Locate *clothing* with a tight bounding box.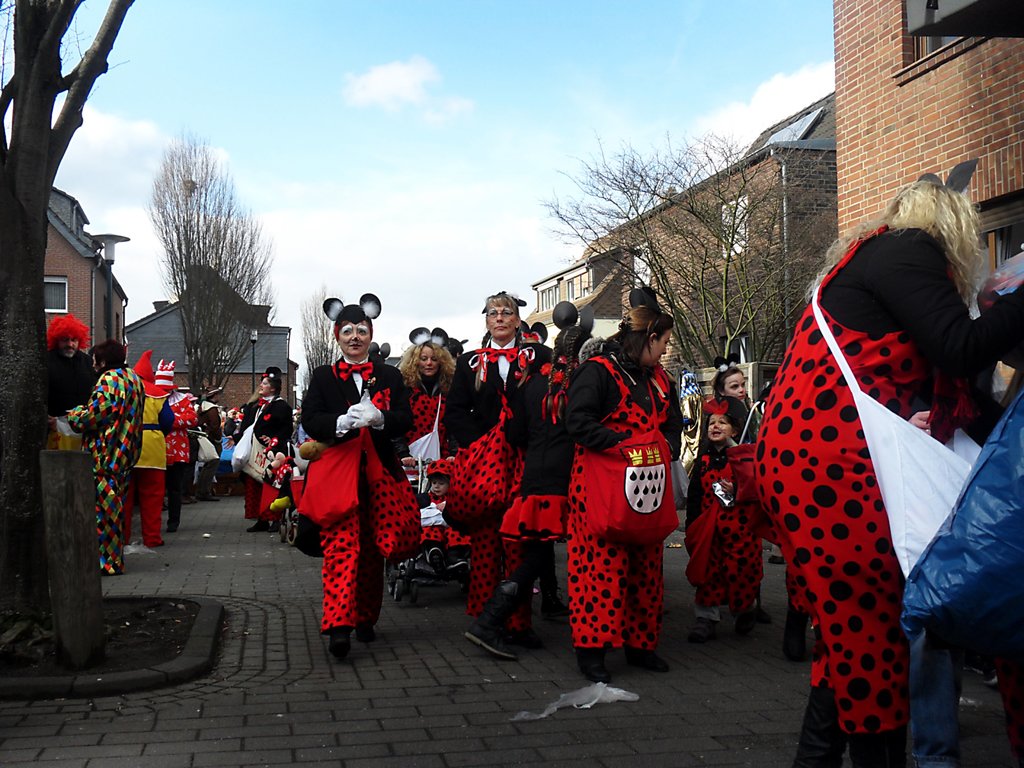
bbox=[44, 348, 96, 410].
